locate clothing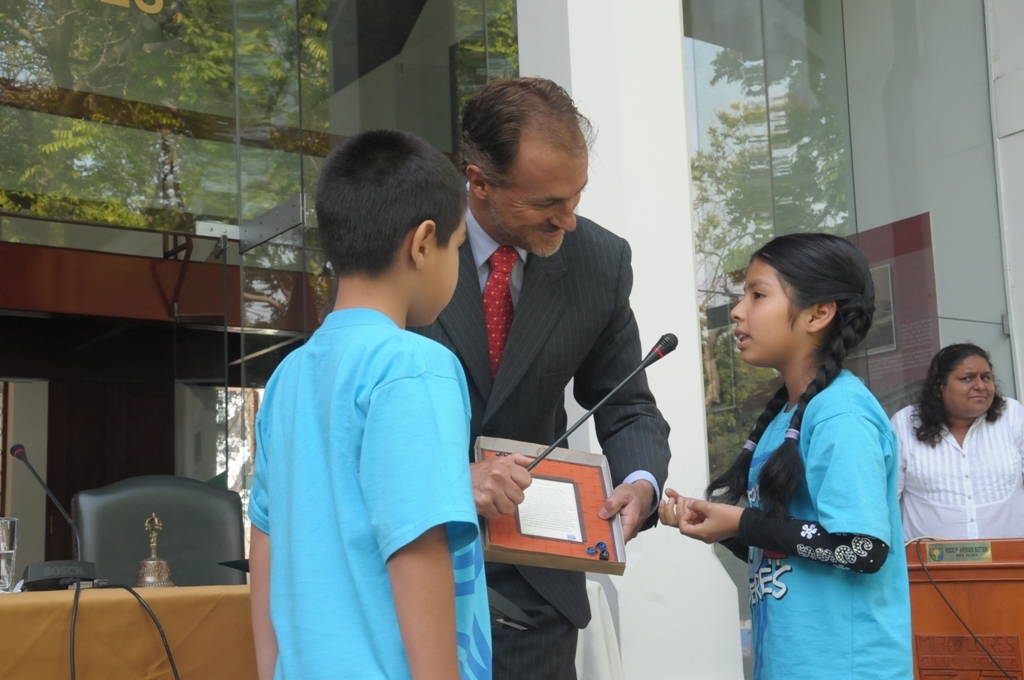
(887, 398, 1023, 543)
